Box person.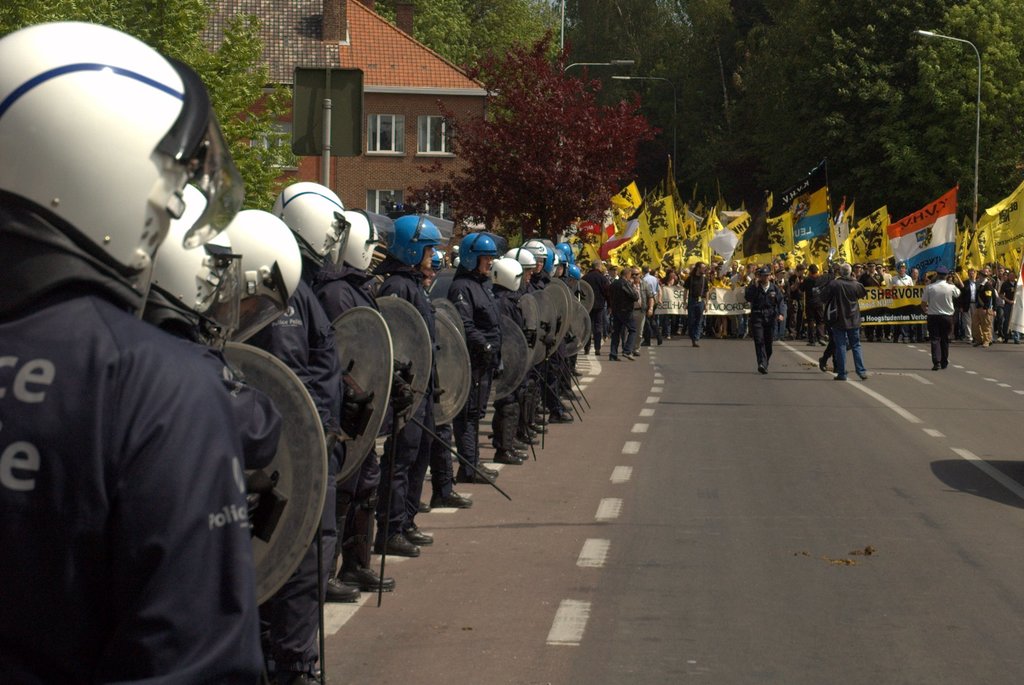
Rect(742, 264, 785, 376).
